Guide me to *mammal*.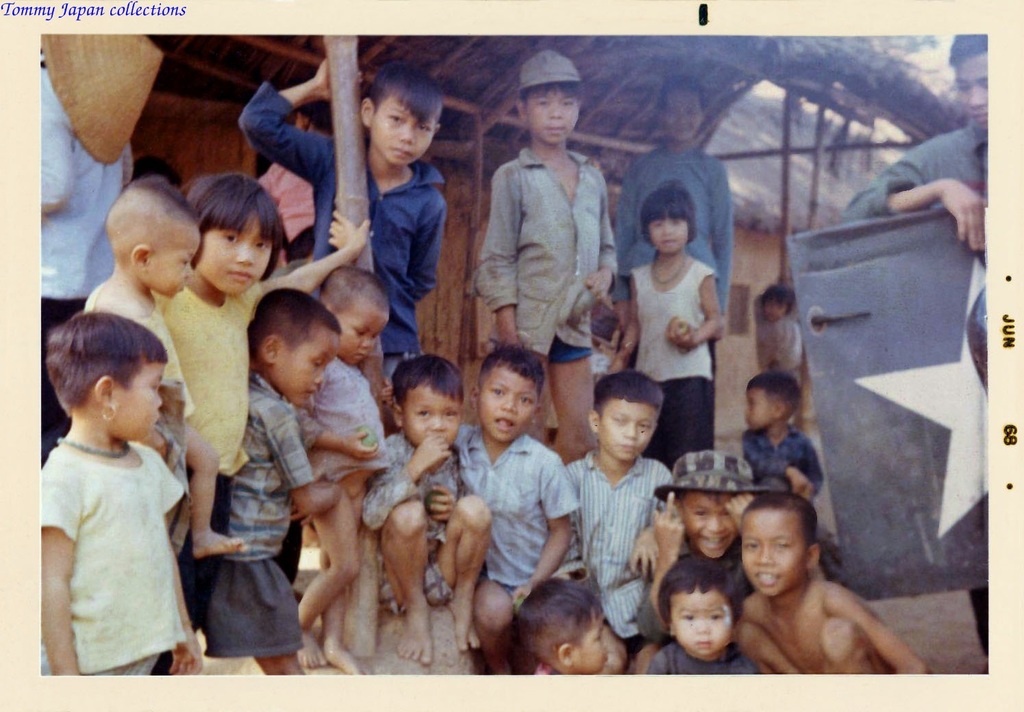
Guidance: (x1=562, y1=366, x2=684, y2=676).
